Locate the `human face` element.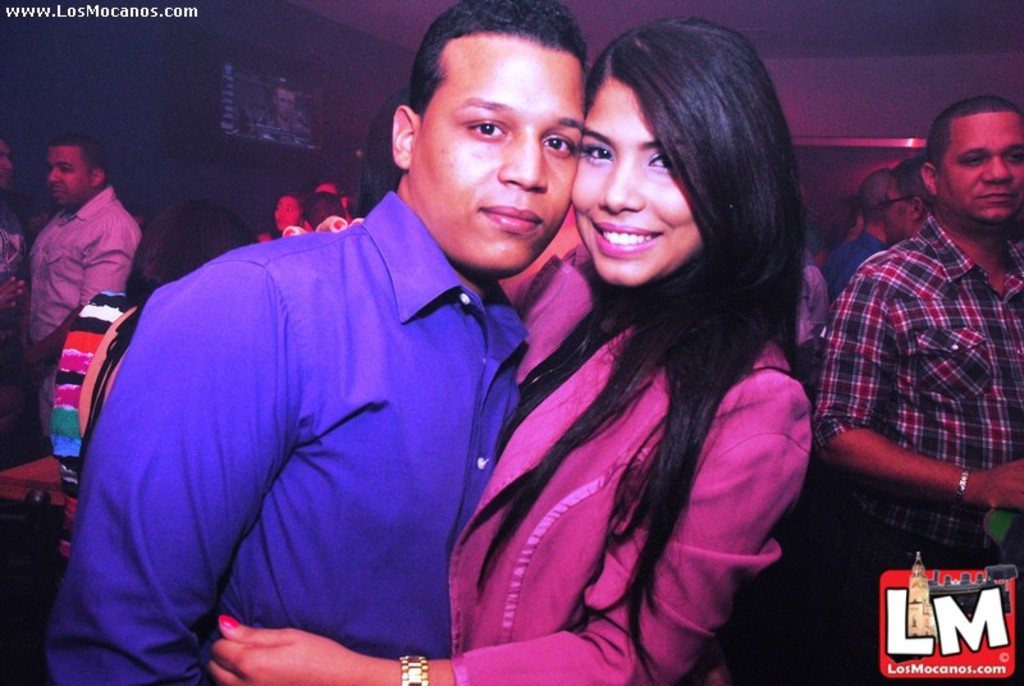
Element bbox: 47,150,92,203.
